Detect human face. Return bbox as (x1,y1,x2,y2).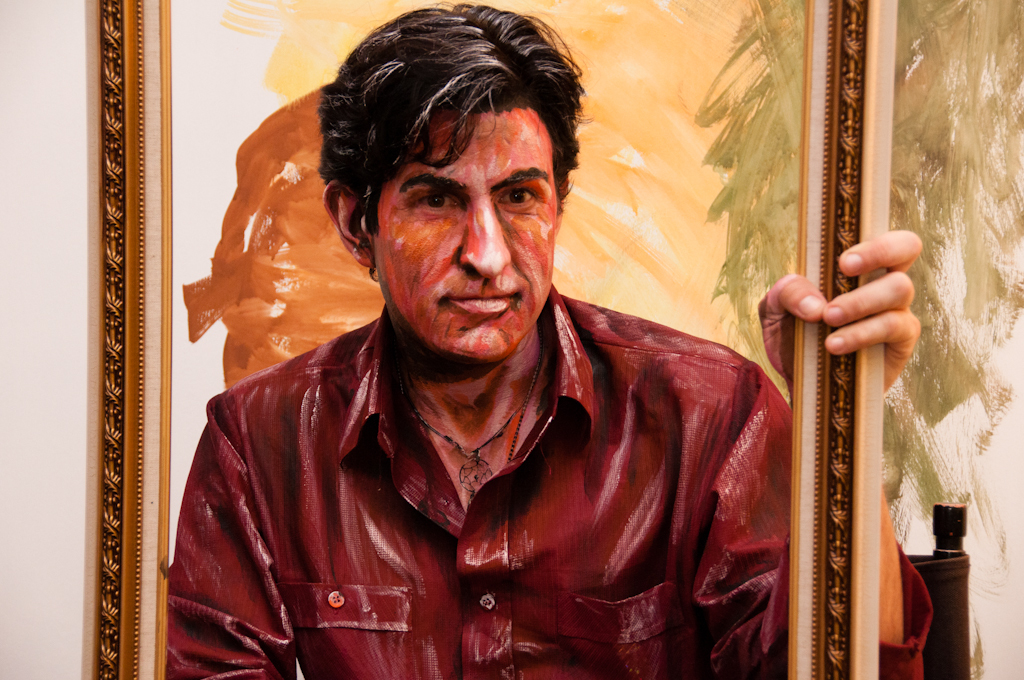
(372,107,559,360).
